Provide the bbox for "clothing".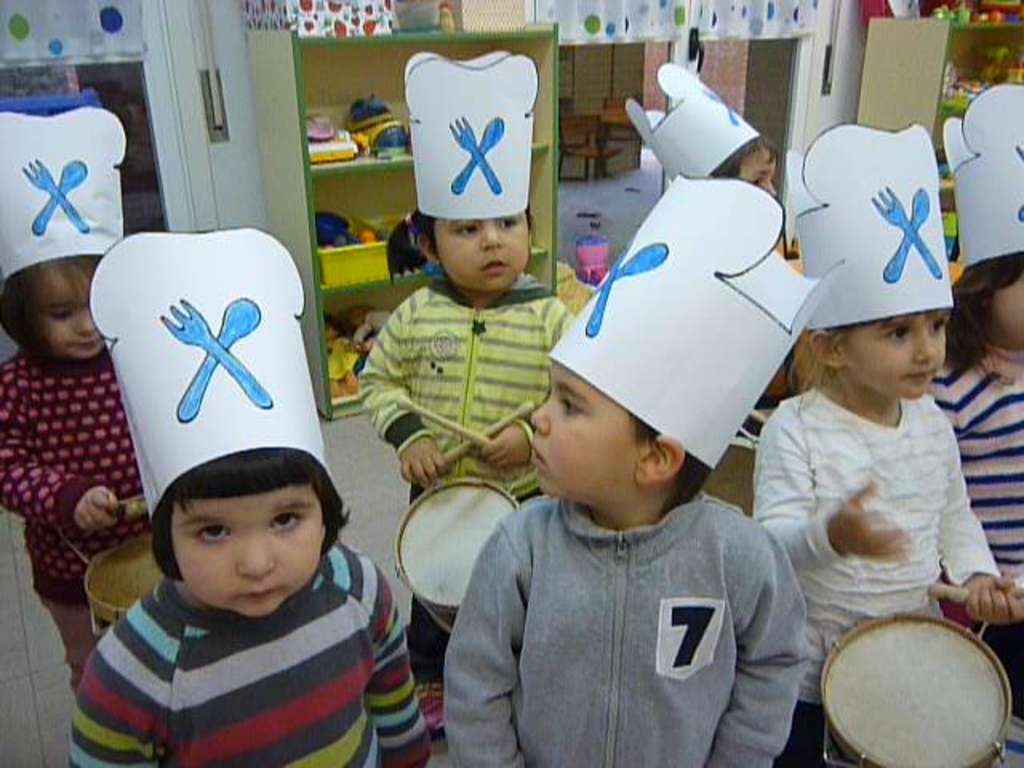
crop(72, 536, 427, 766).
